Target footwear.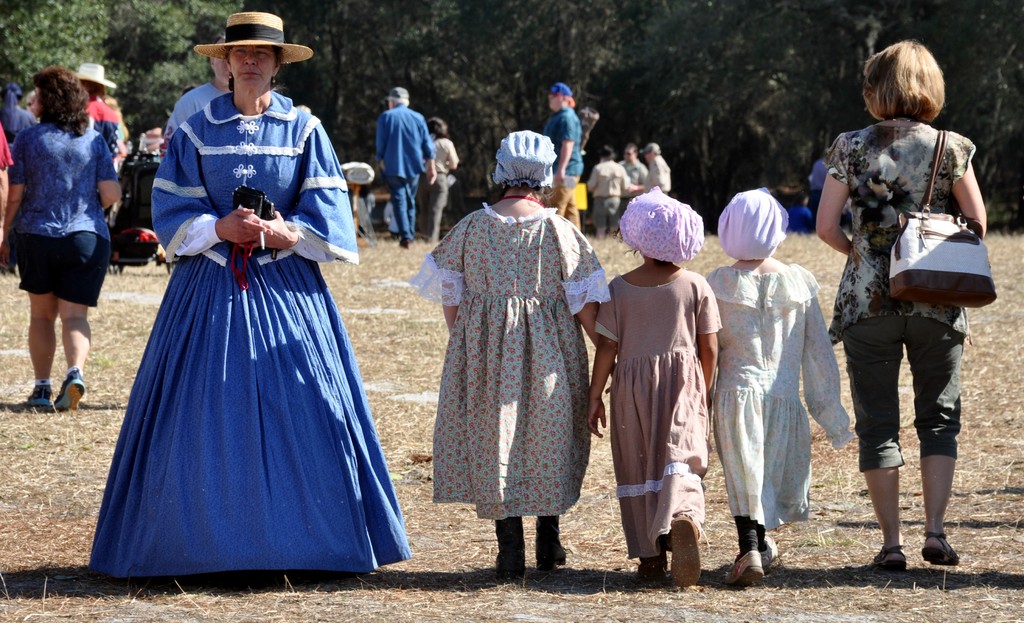
Target region: 723,548,762,587.
